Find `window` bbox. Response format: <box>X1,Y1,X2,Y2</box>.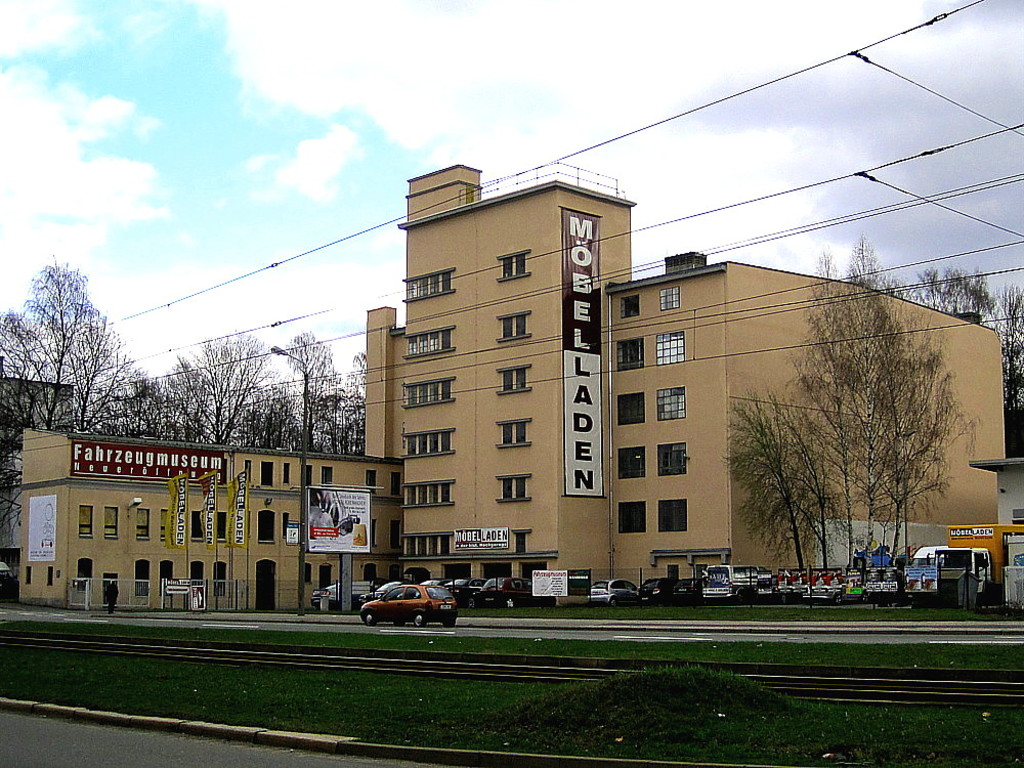
<box>398,324,458,358</box>.
